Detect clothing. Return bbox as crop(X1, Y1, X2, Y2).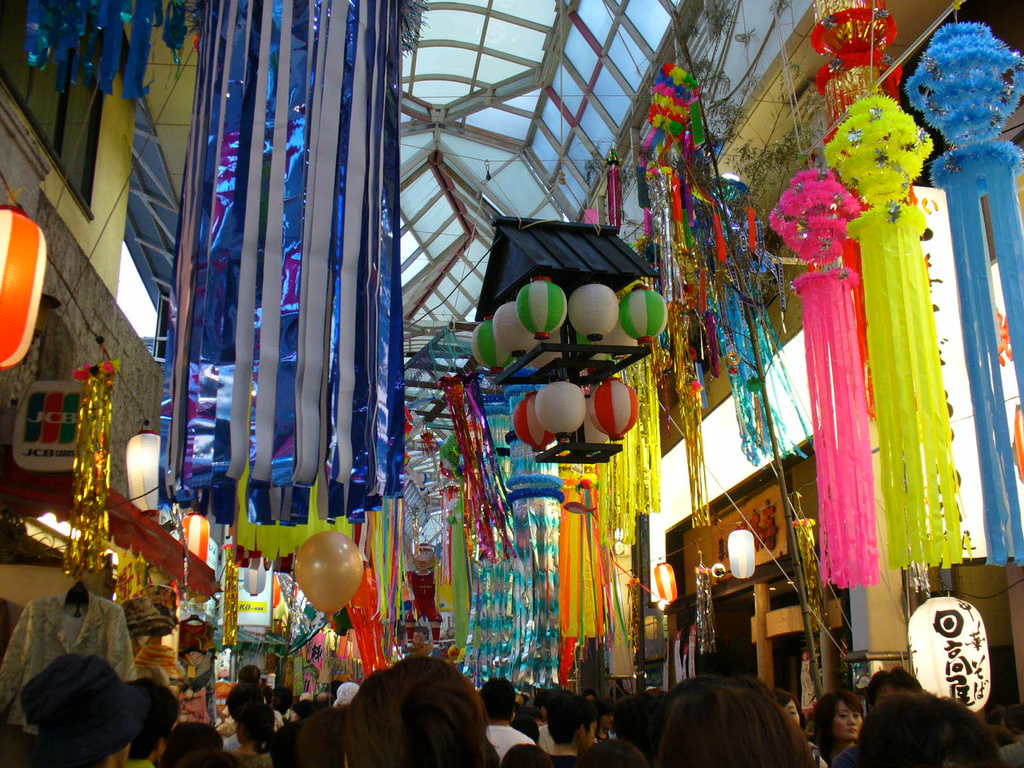
crop(10, 584, 157, 767).
